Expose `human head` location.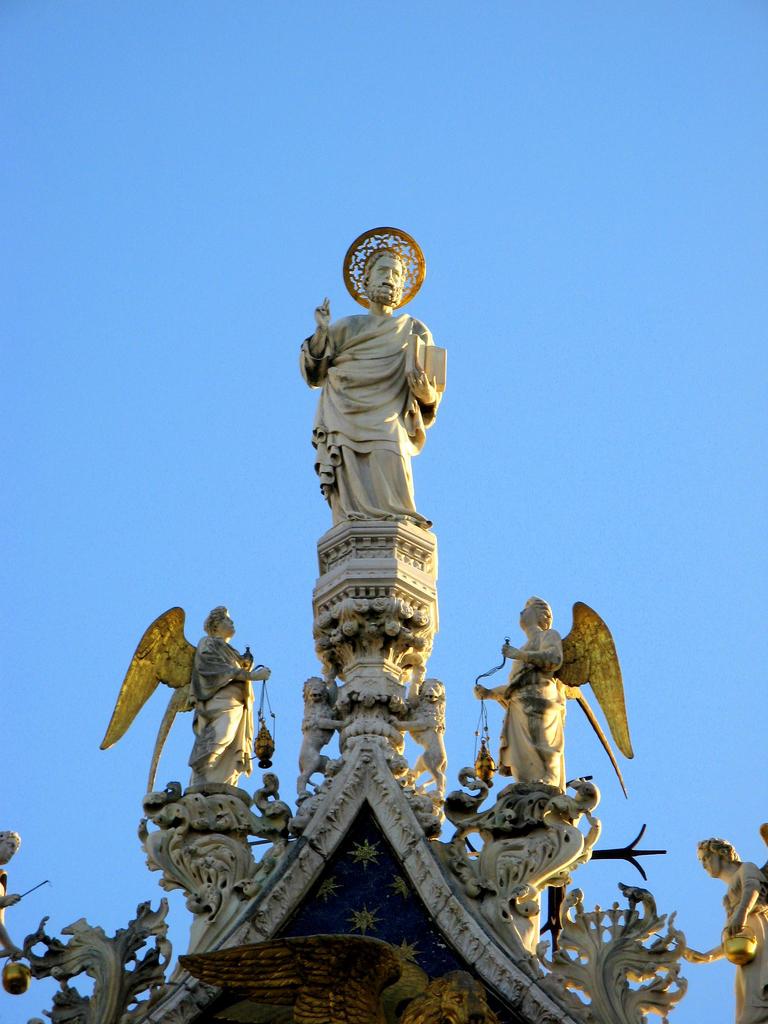
Exposed at left=0, top=828, right=25, bottom=861.
